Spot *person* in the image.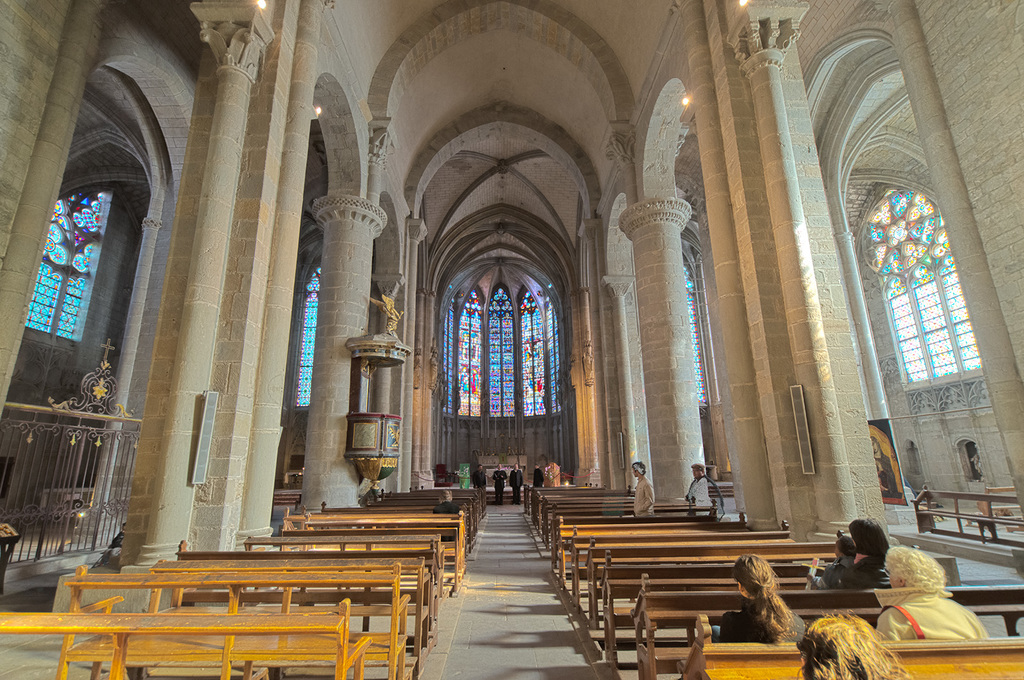
*person* found at 817,523,895,587.
